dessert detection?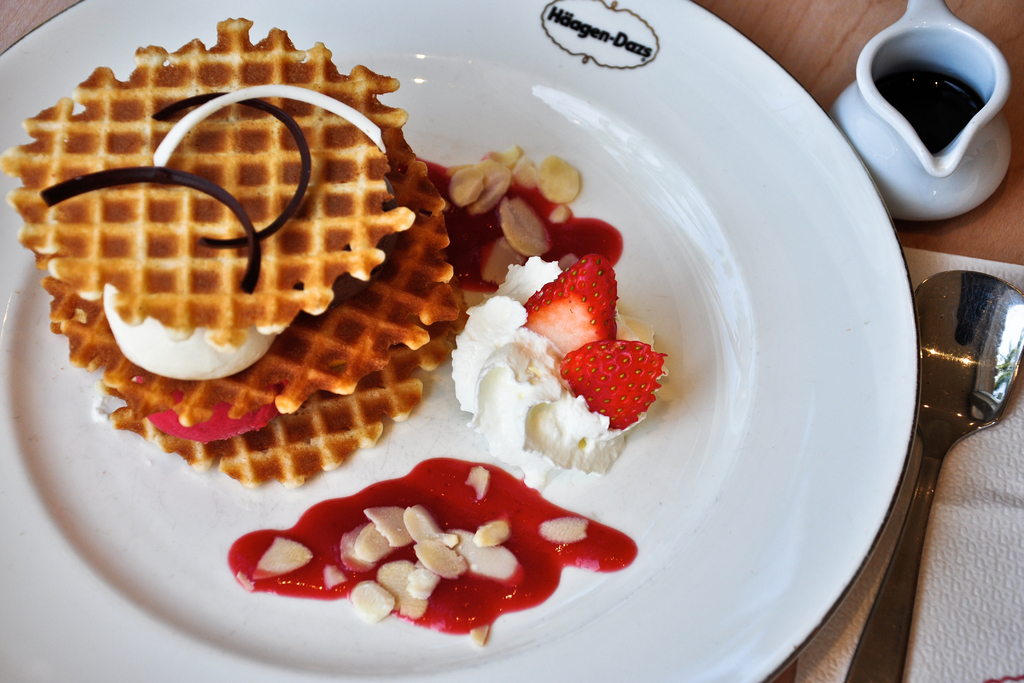
<bbox>41, 128, 457, 419</bbox>
